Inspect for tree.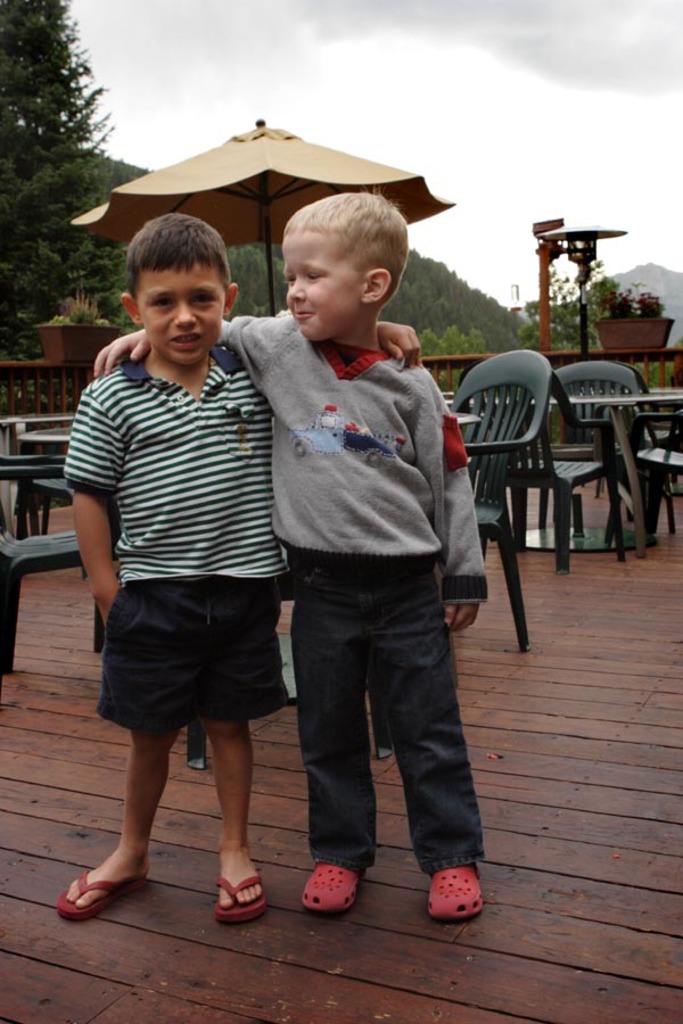
Inspection: BBox(0, 0, 126, 356).
